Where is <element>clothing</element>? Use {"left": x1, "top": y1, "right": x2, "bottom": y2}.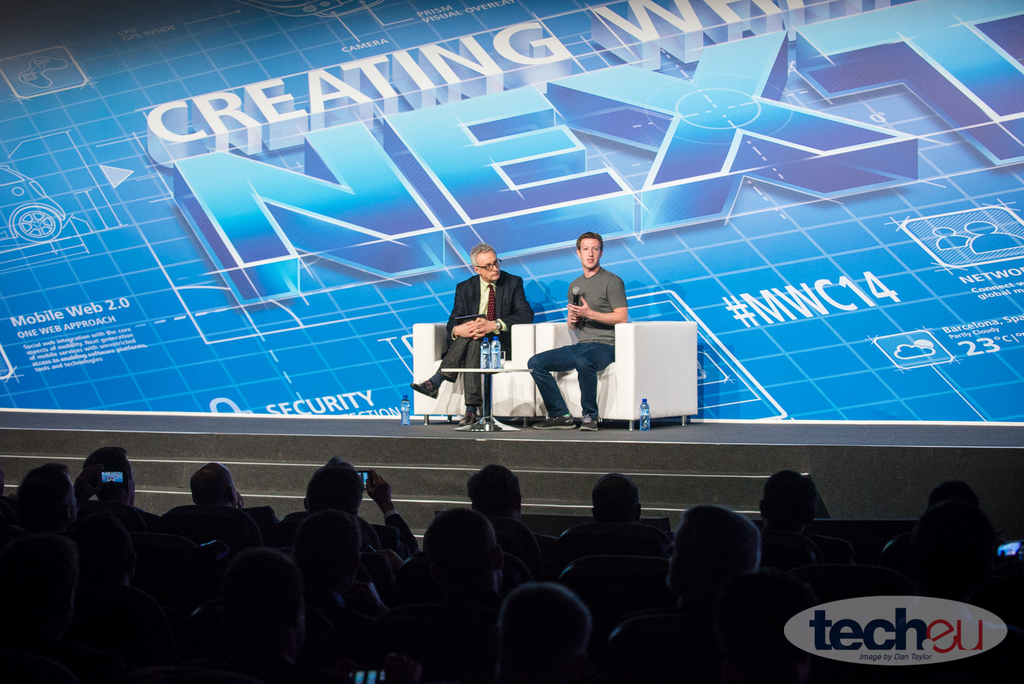
{"left": 524, "top": 260, "right": 626, "bottom": 416}.
